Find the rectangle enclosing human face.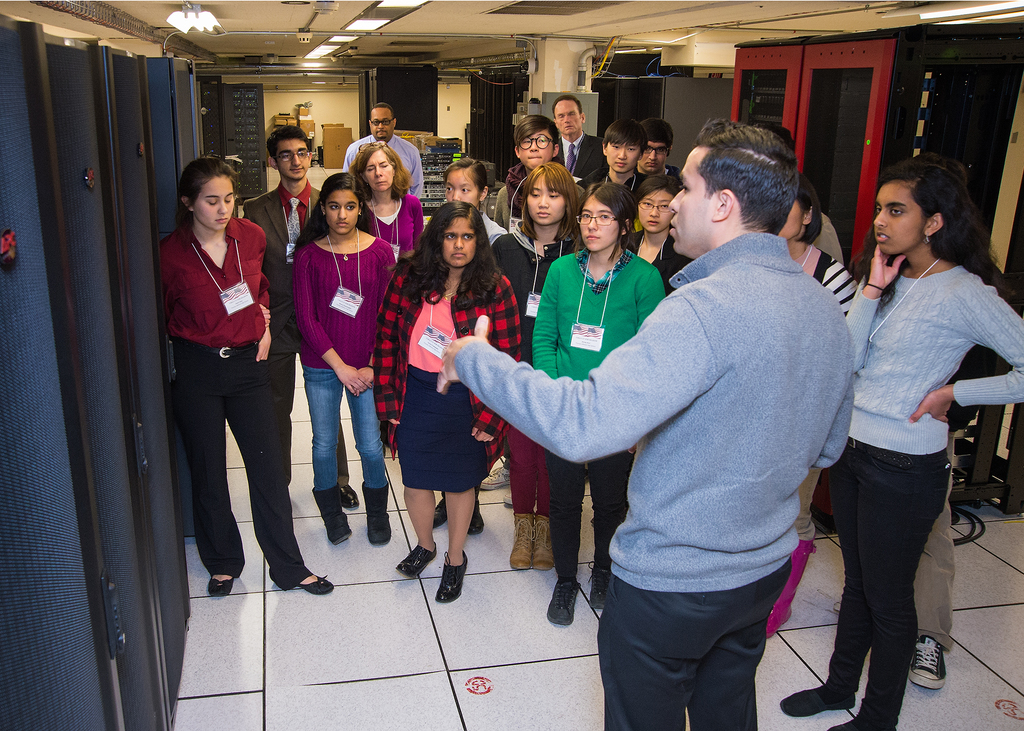
323:189:359:234.
